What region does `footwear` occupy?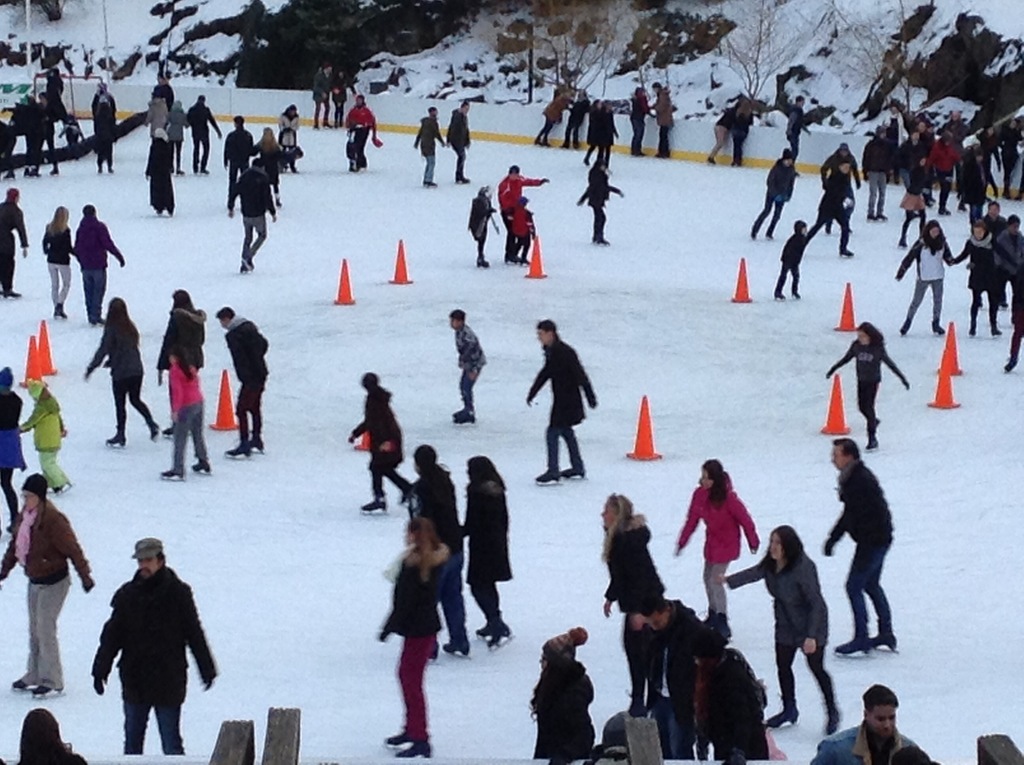
crop(836, 636, 870, 656).
